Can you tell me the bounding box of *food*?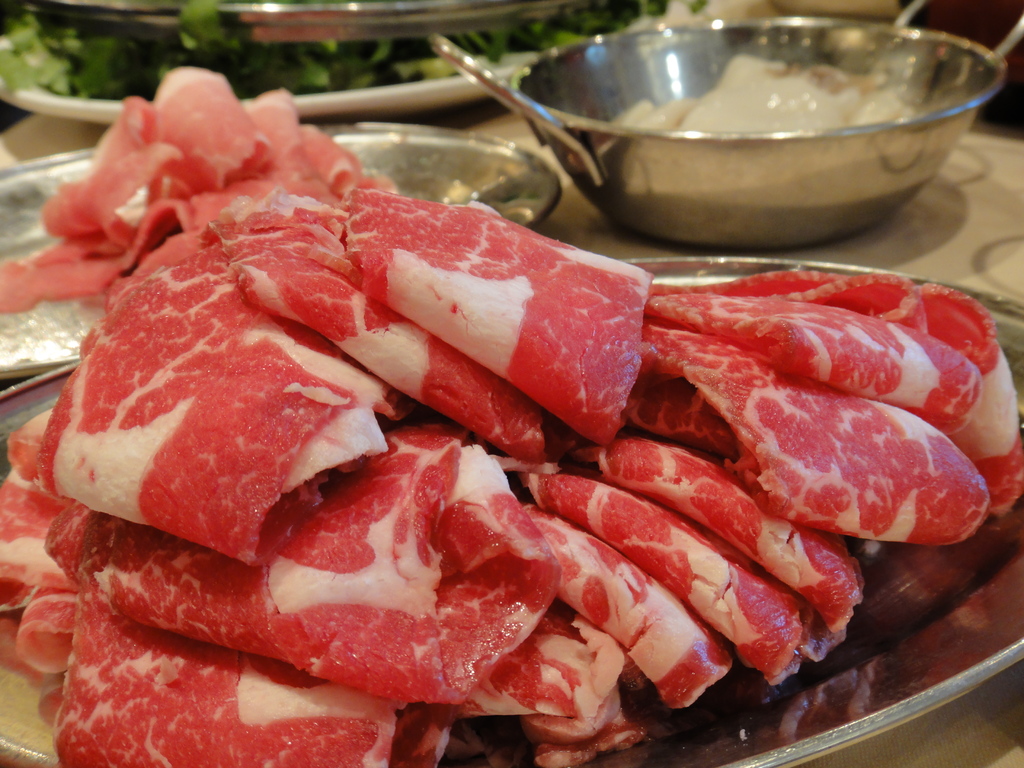
crop(565, 56, 932, 154).
